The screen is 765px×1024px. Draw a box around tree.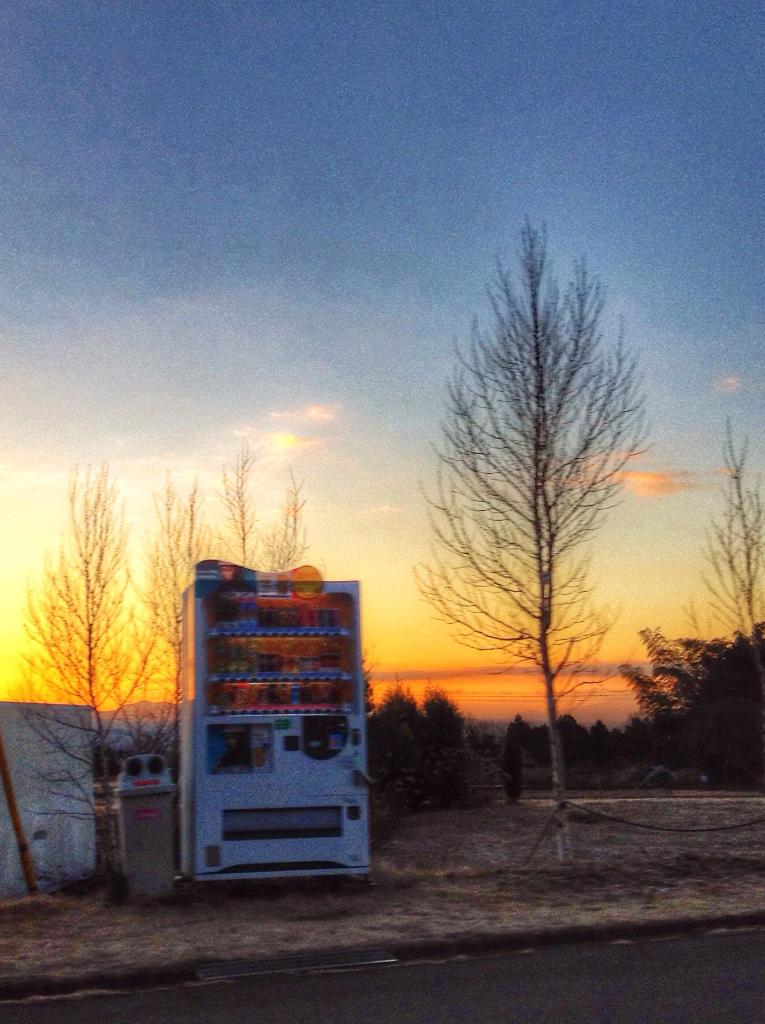
select_region(613, 408, 764, 796).
